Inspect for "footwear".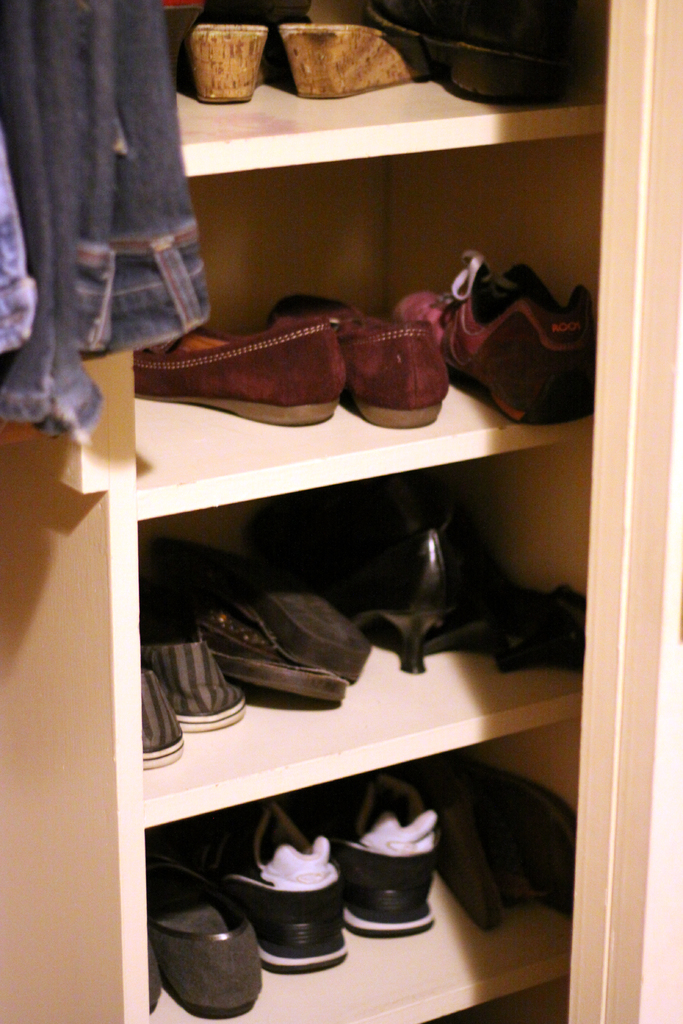
Inspection: [274,24,443,95].
